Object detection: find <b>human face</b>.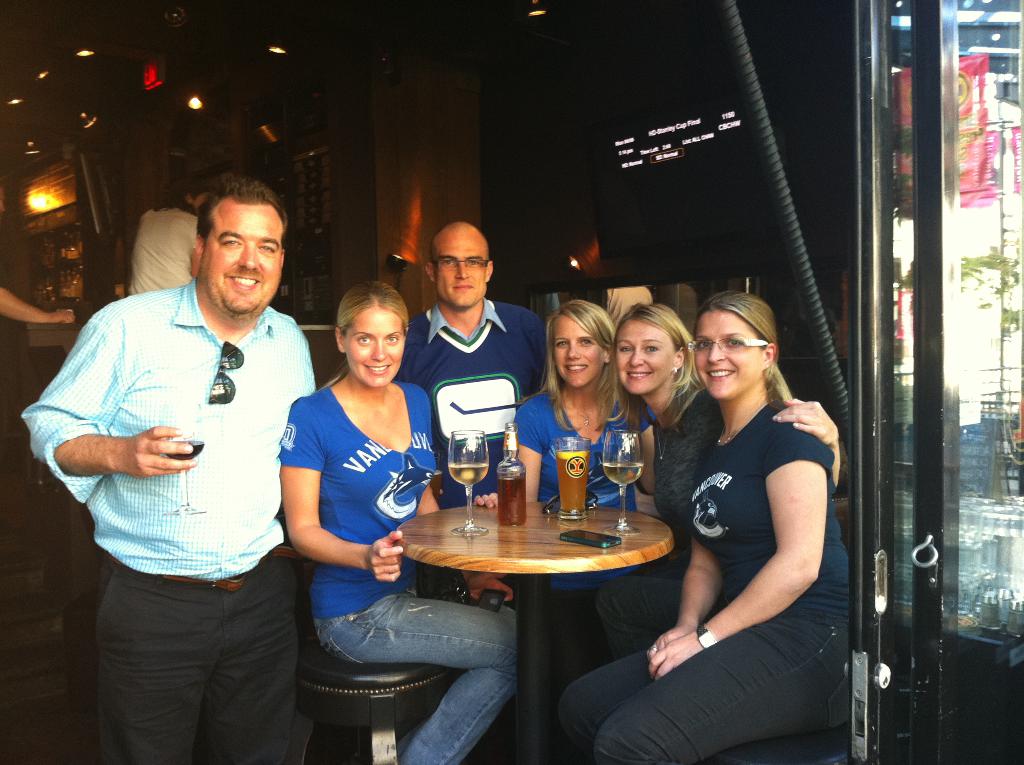
{"left": 195, "top": 198, "right": 280, "bottom": 323}.
